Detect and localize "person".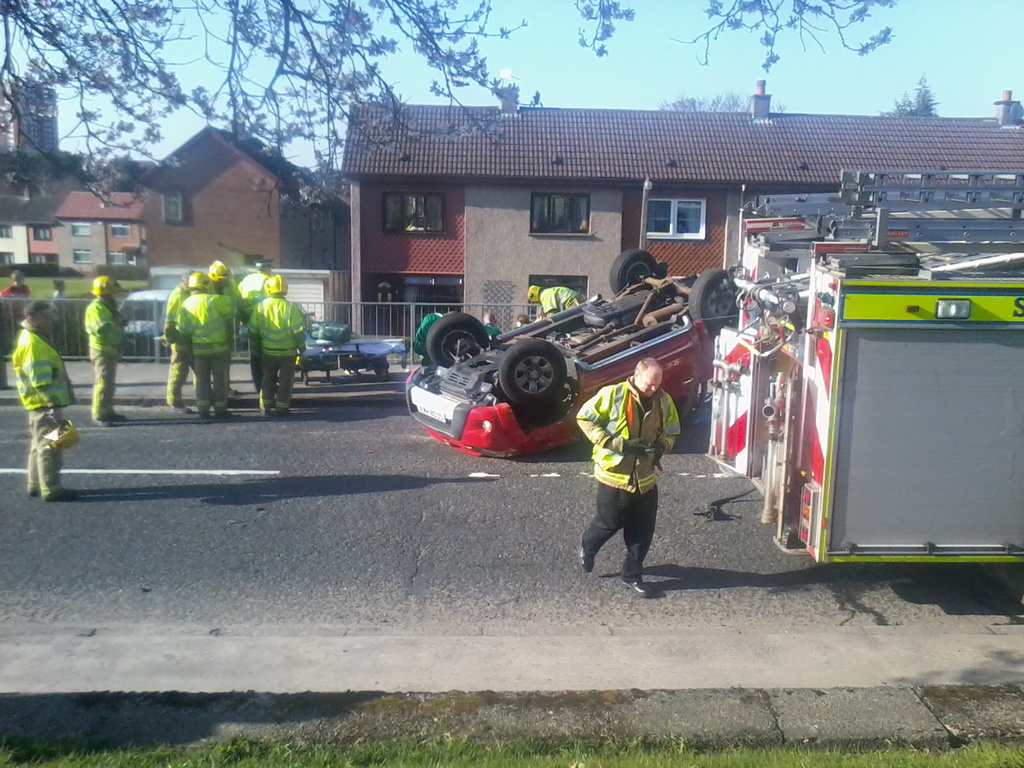
Localized at [52, 281, 68, 302].
